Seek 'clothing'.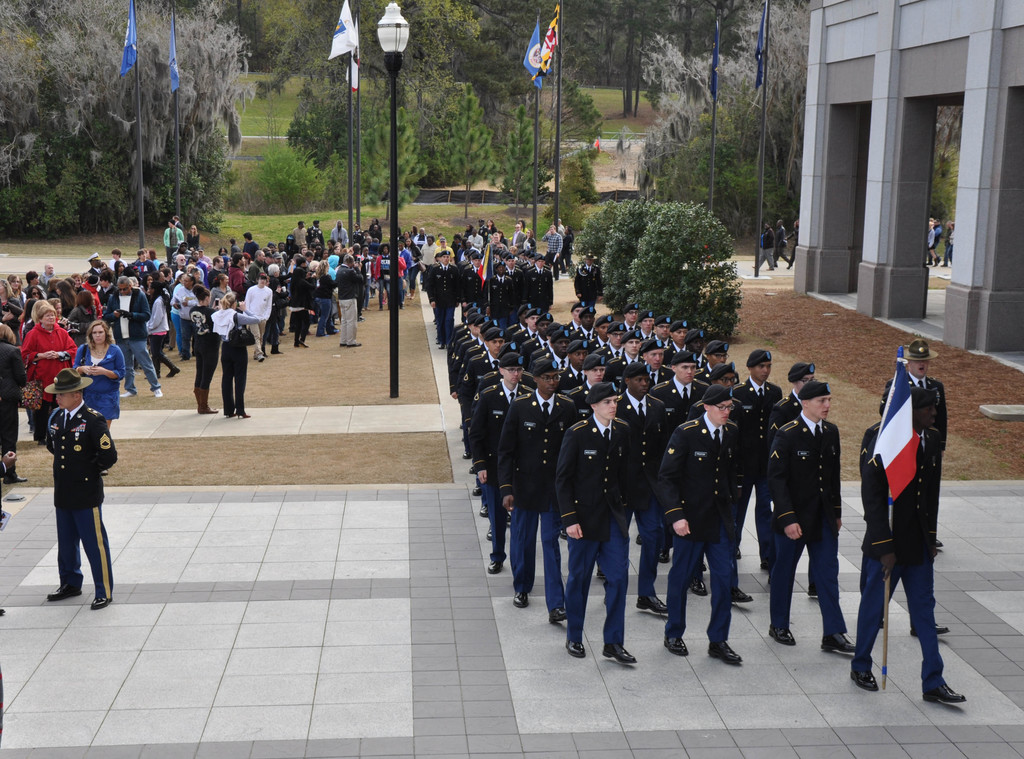
493 395 580 605.
